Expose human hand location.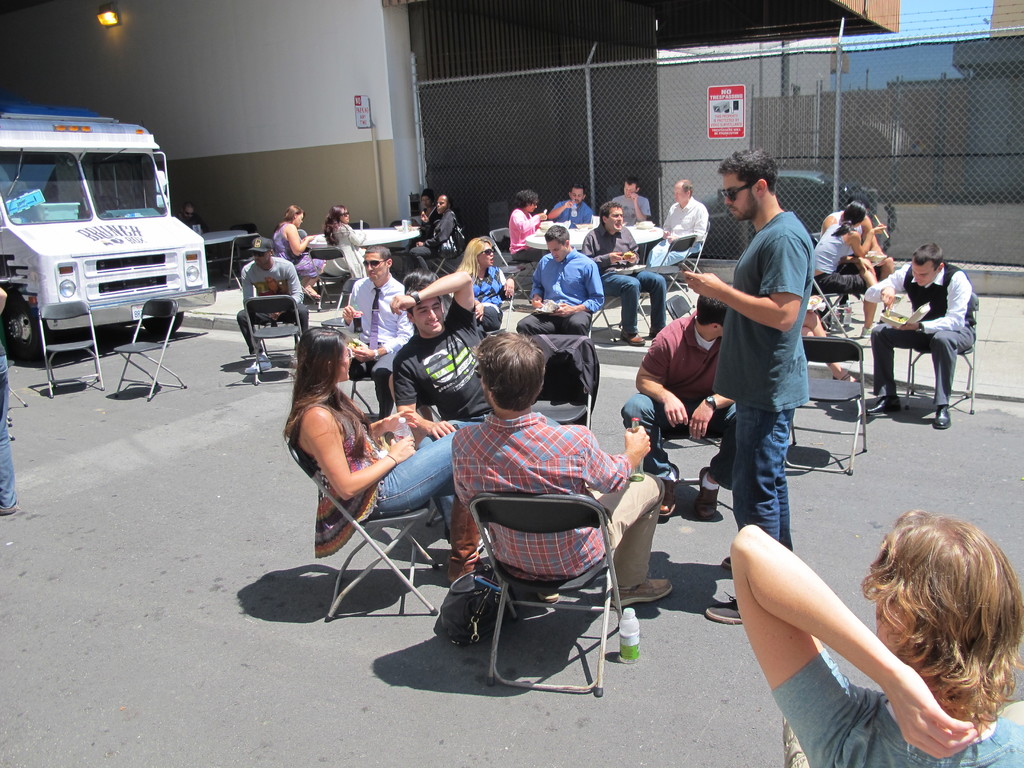
Exposed at box=[351, 344, 371, 363].
